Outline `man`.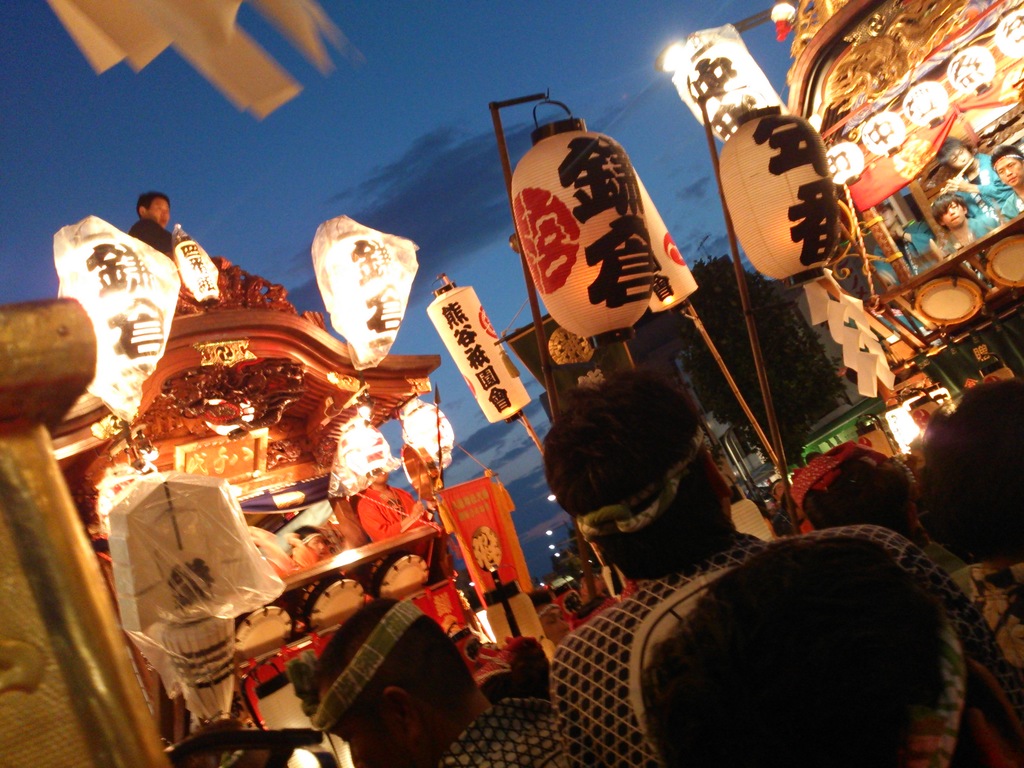
Outline: {"left": 311, "top": 595, "right": 568, "bottom": 767}.
